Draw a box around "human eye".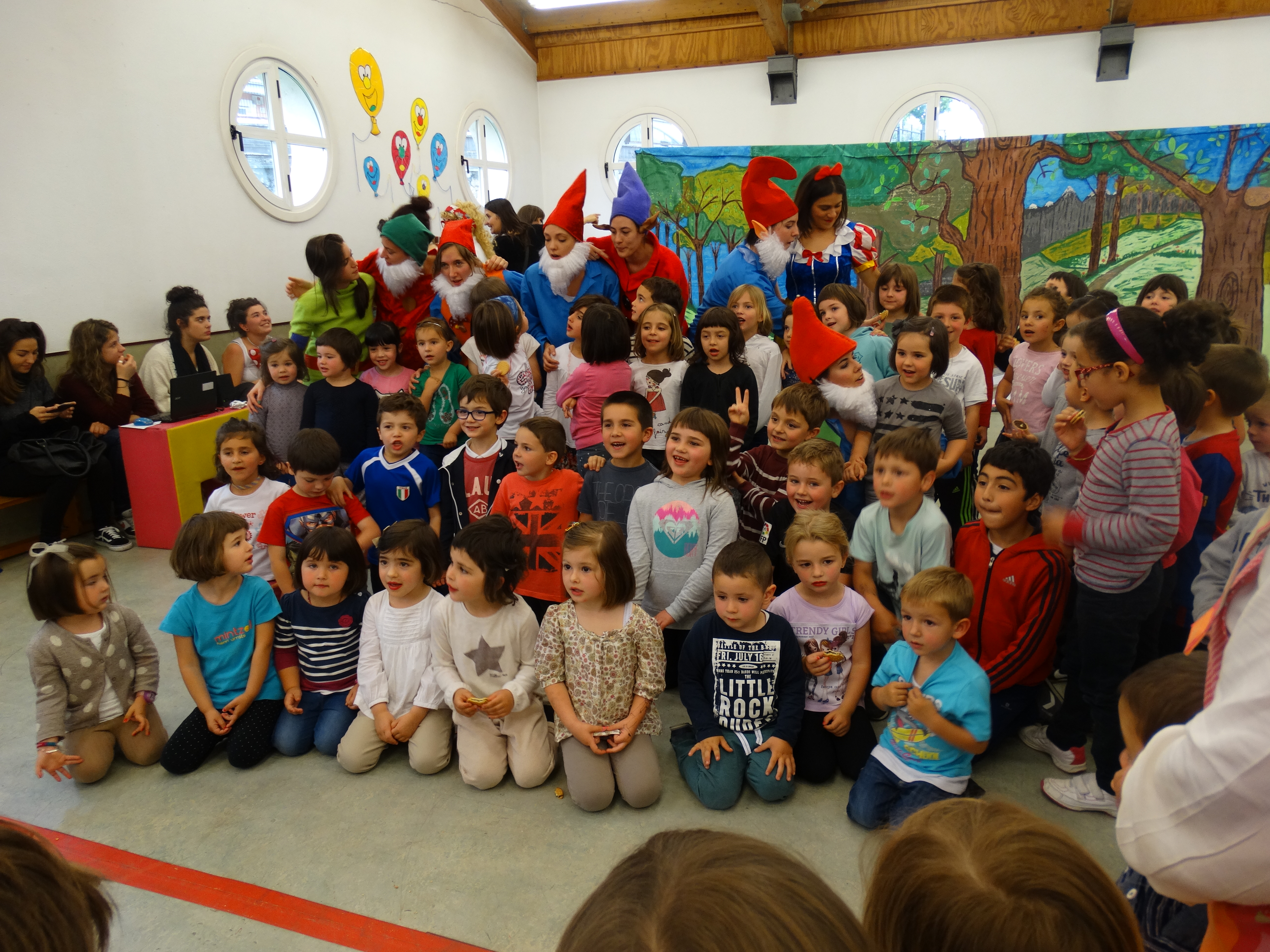
bbox(219, 70, 221, 72).
